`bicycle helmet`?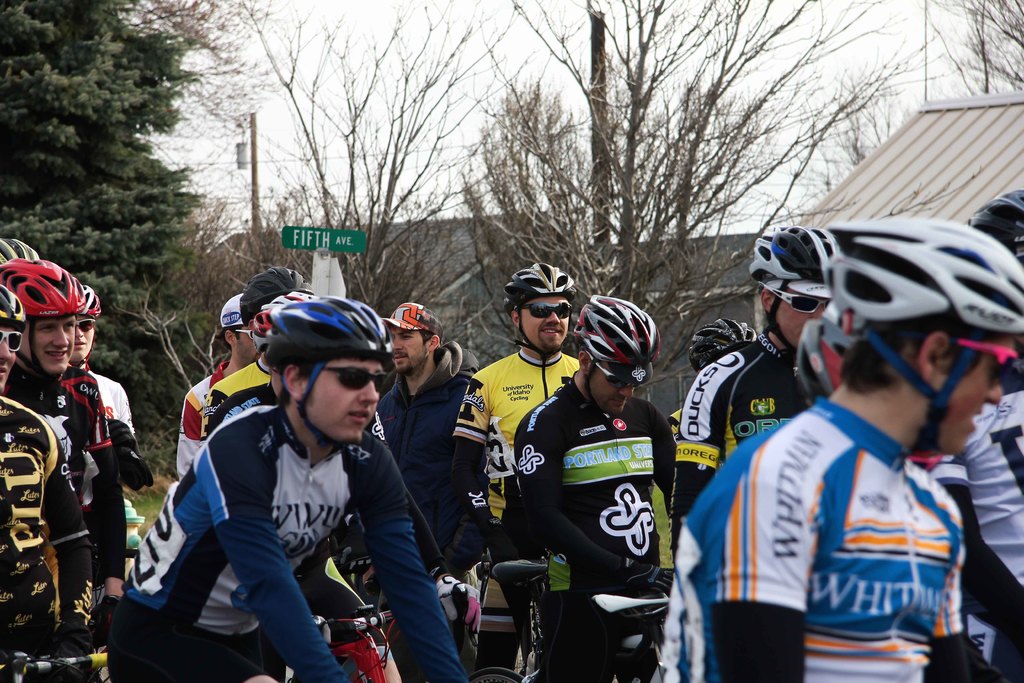
rect(831, 218, 1022, 336)
